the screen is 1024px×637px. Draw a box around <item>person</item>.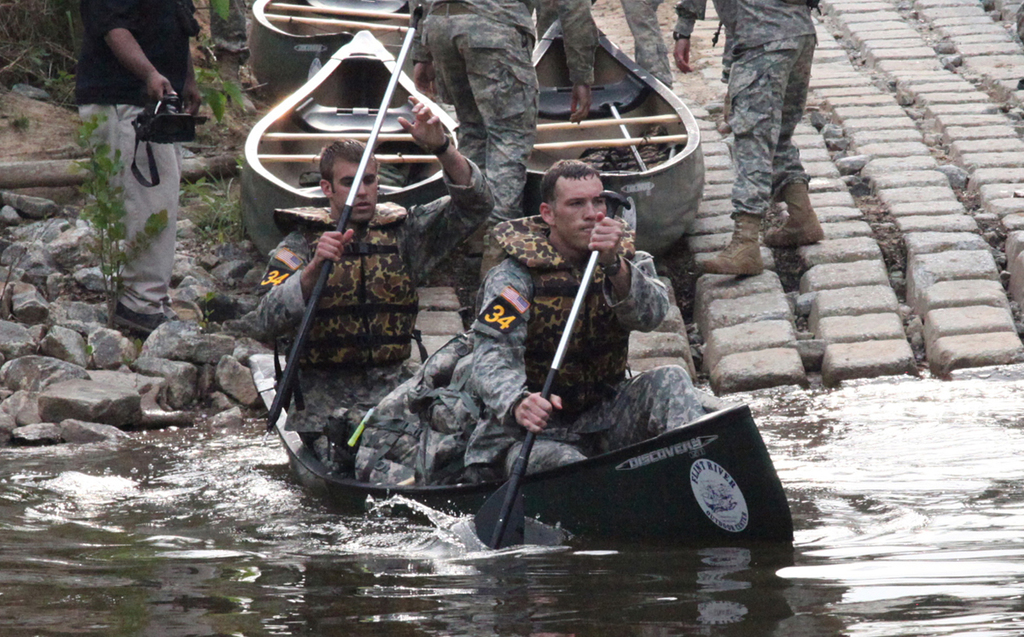
{"x1": 240, "y1": 87, "x2": 487, "y2": 456}.
